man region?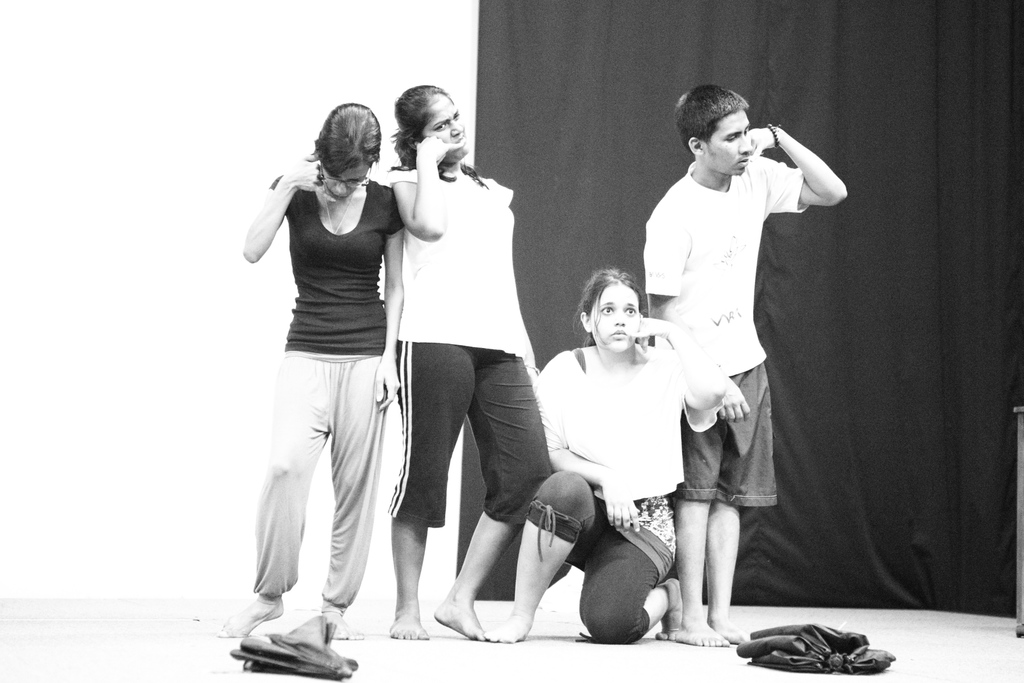
bbox(644, 78, 842, 611)
